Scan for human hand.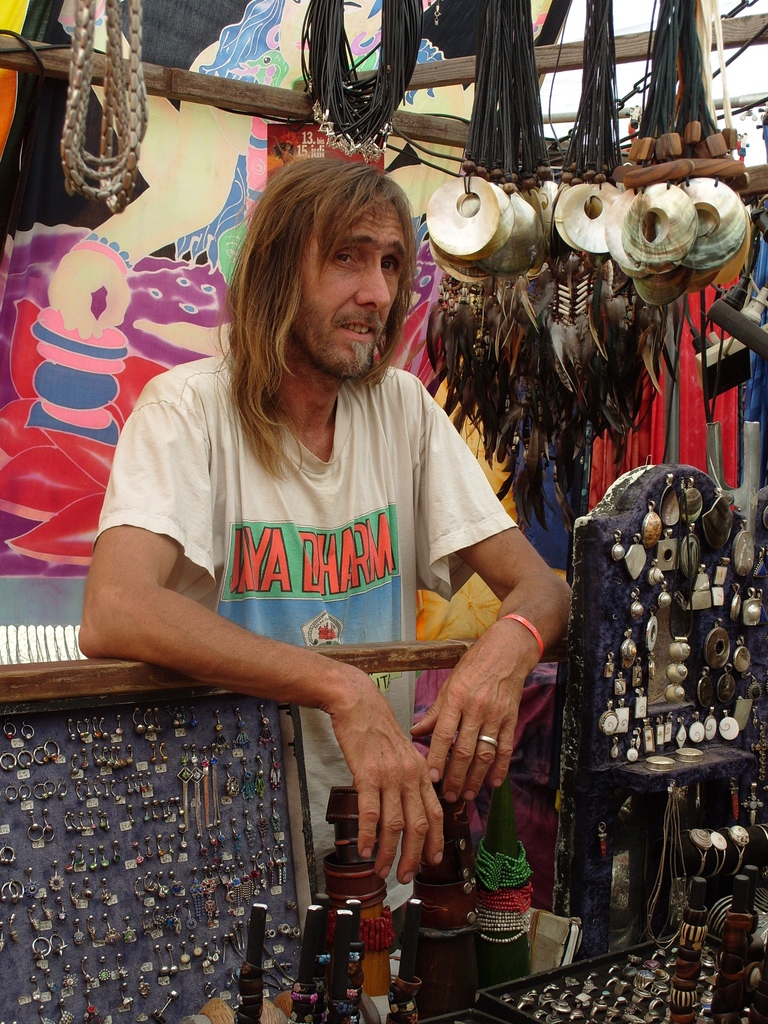
Scan result: (x1=327, y1=678, x2=446, y2=890).
